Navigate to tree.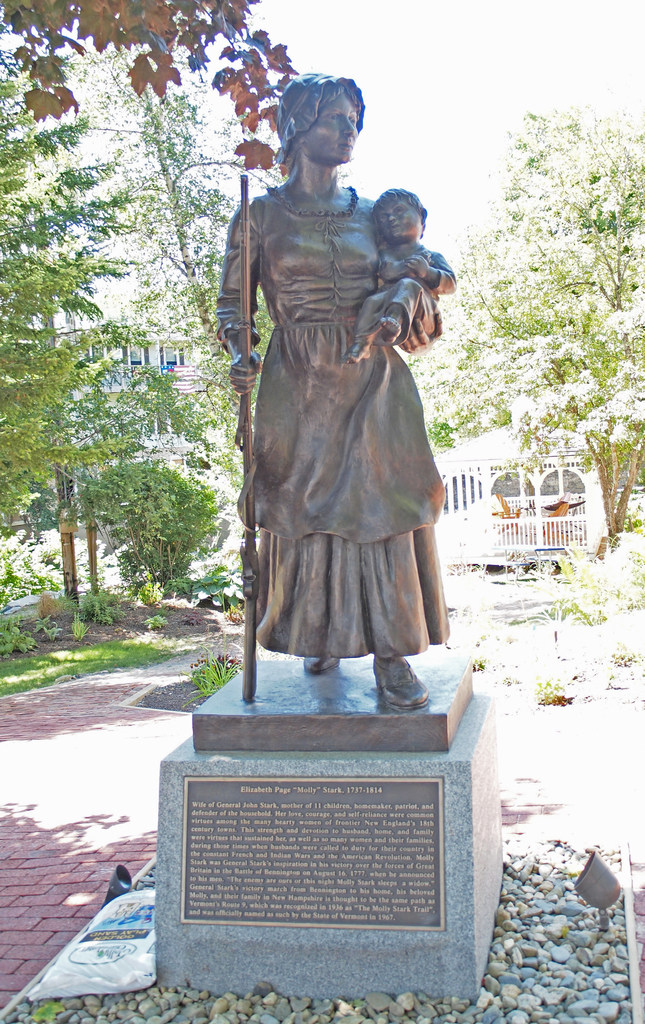
Navigation target: box=[0, 40, 142, 486].
